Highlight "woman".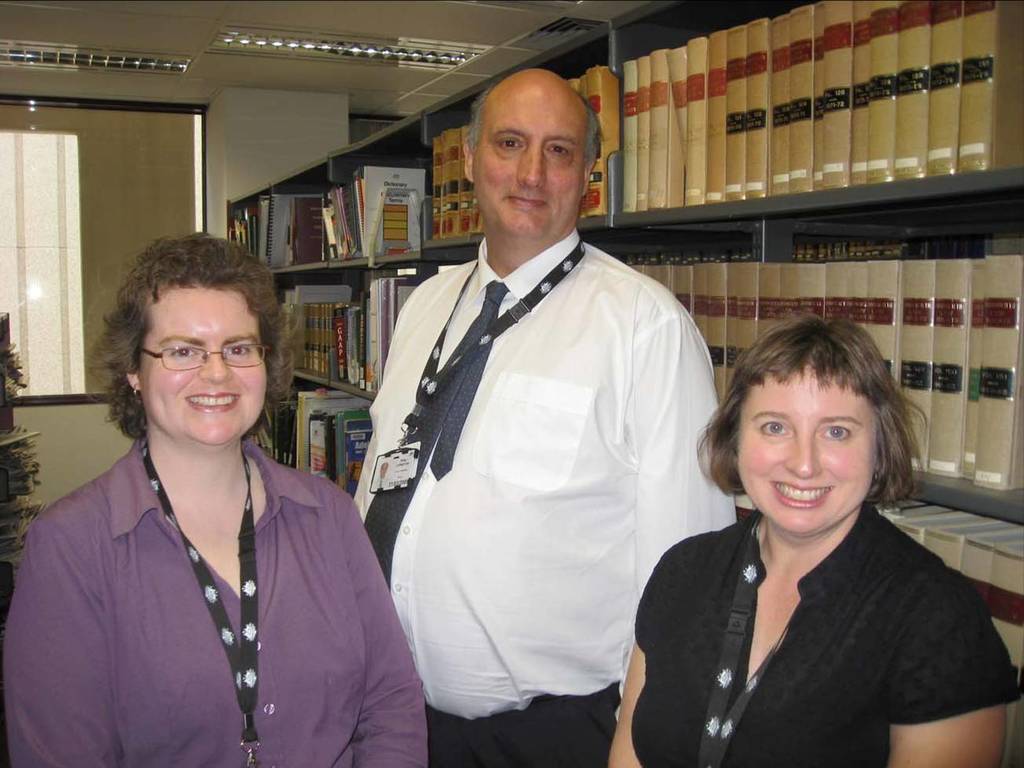
Highlighted region: locate(620, 304, 992, 767).
